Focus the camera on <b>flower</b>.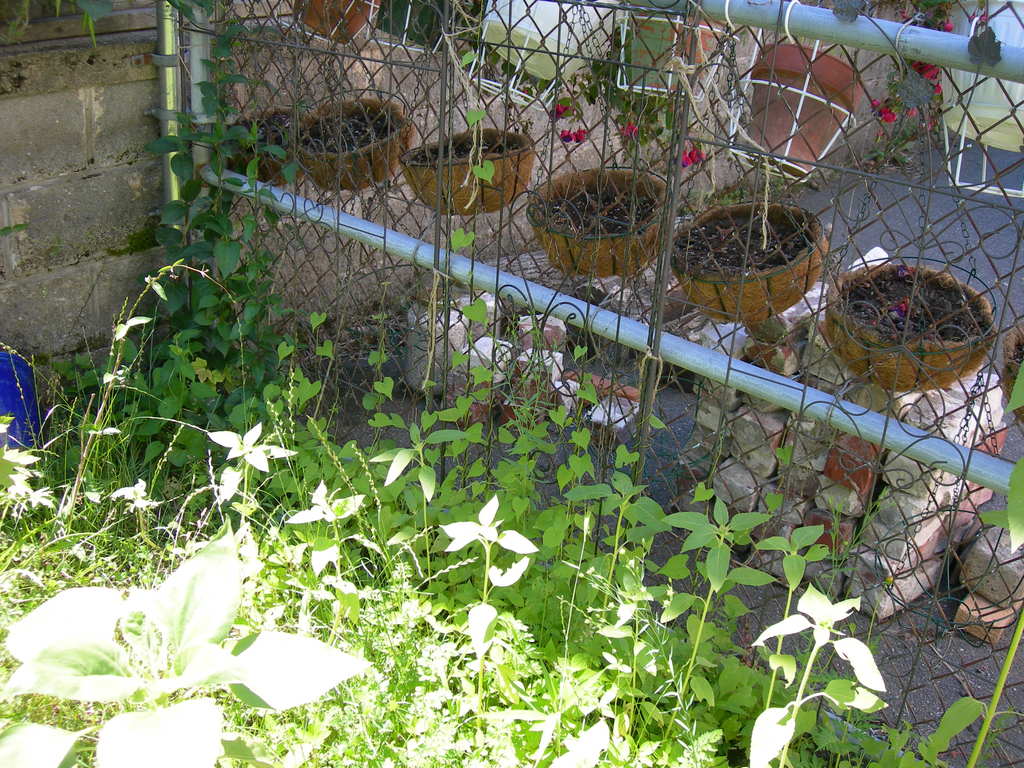
Focus region: [624, 120, 638, 140].
